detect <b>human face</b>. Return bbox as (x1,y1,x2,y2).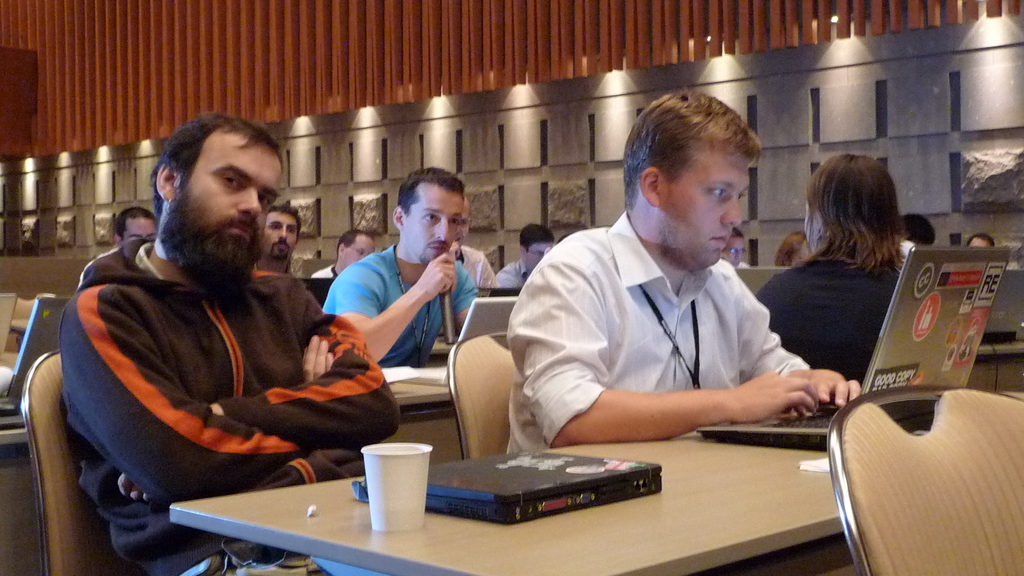
(664,147,744,273).
